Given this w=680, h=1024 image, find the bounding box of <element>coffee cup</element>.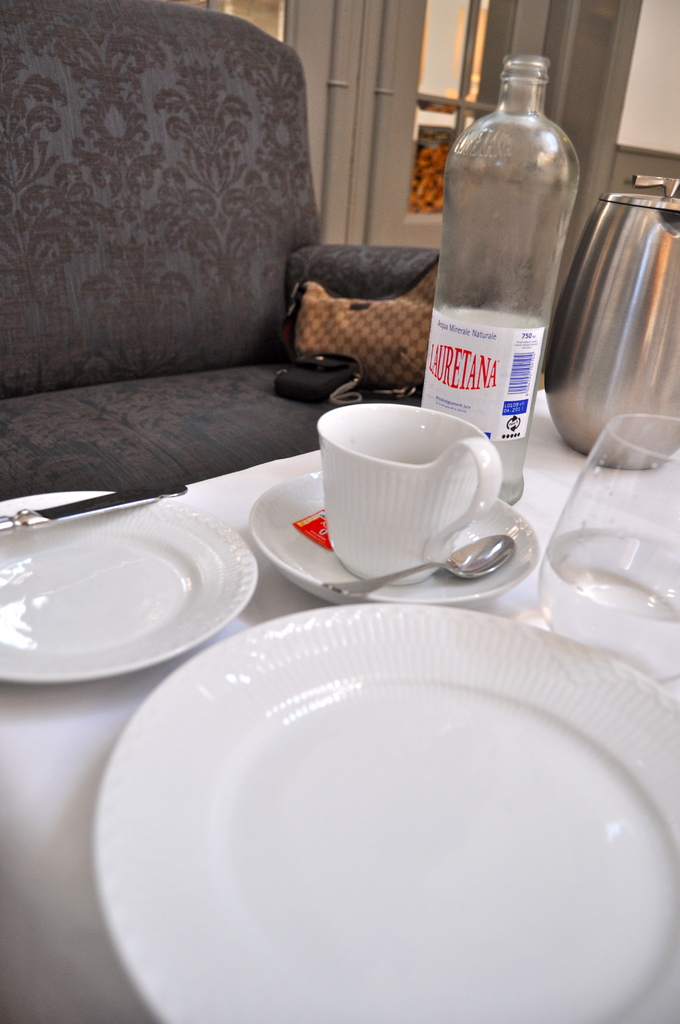
detection(311, 397, 504, 588).
